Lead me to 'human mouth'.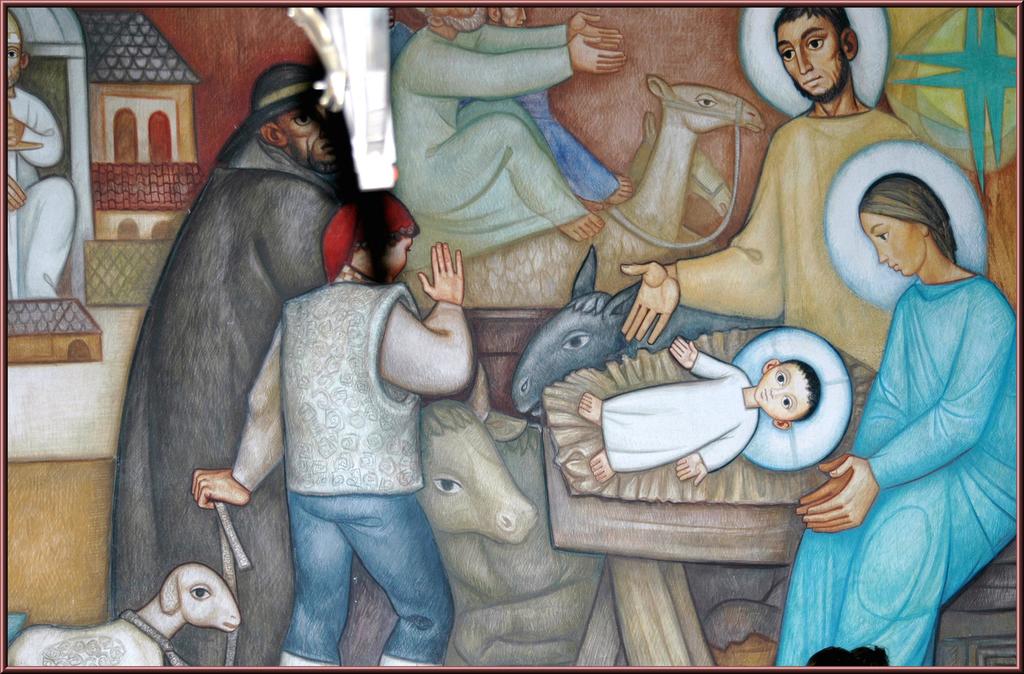
Lead to box(890, 263, 899, 272).
